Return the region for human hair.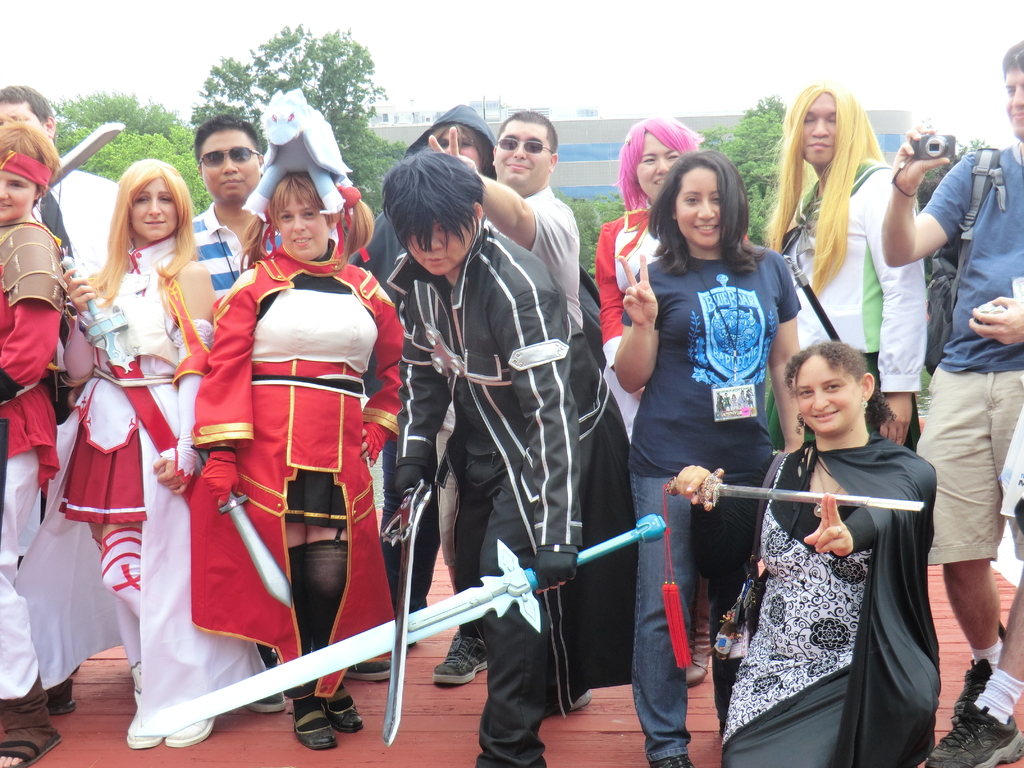
select_region(235, 170, 374, 273).
